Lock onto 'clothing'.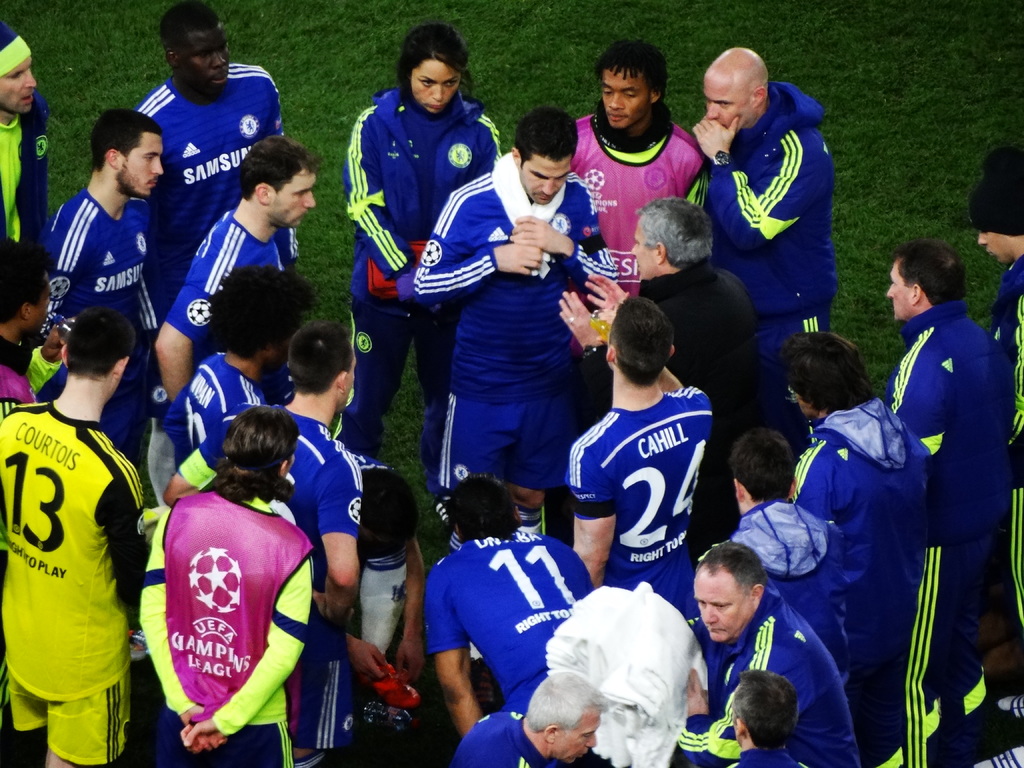
Locked: 422:526:593:713.
